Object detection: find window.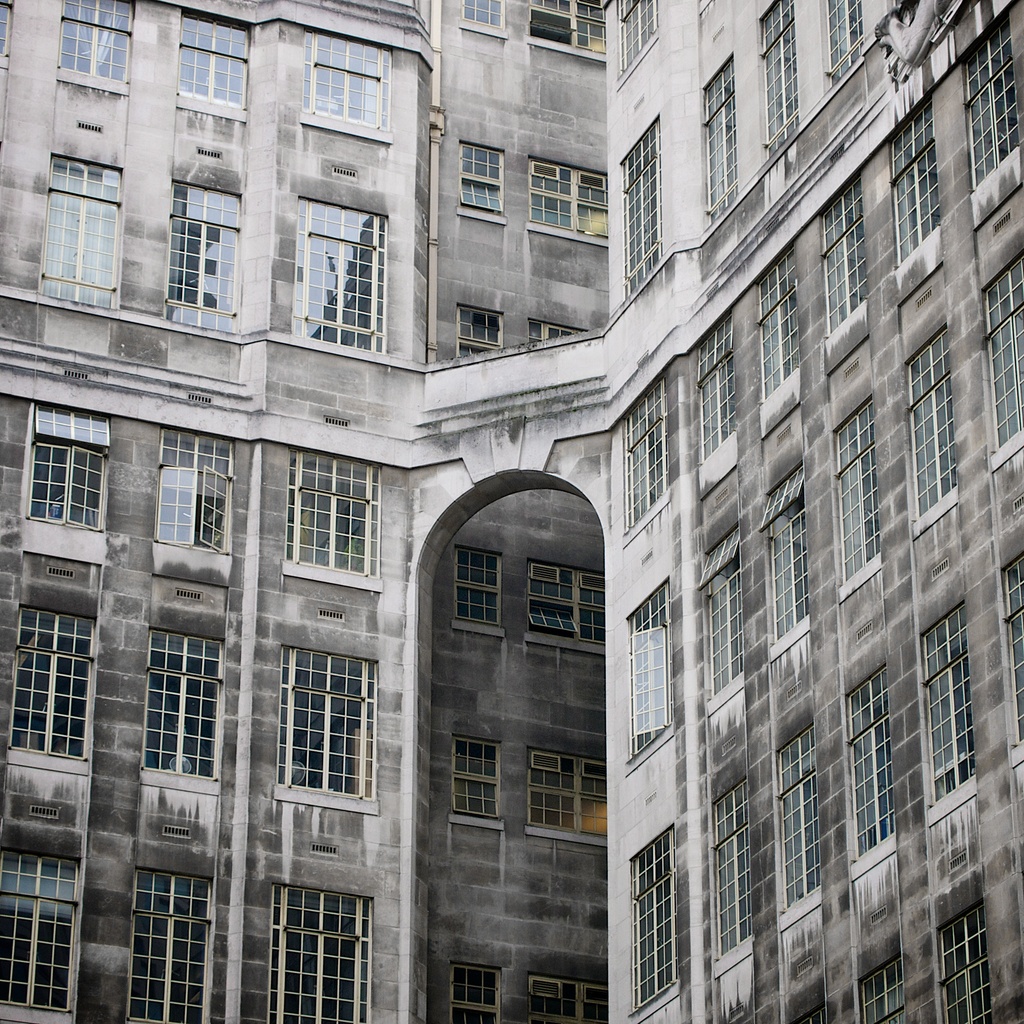
<region>822, 182, 867, 334</region>.
